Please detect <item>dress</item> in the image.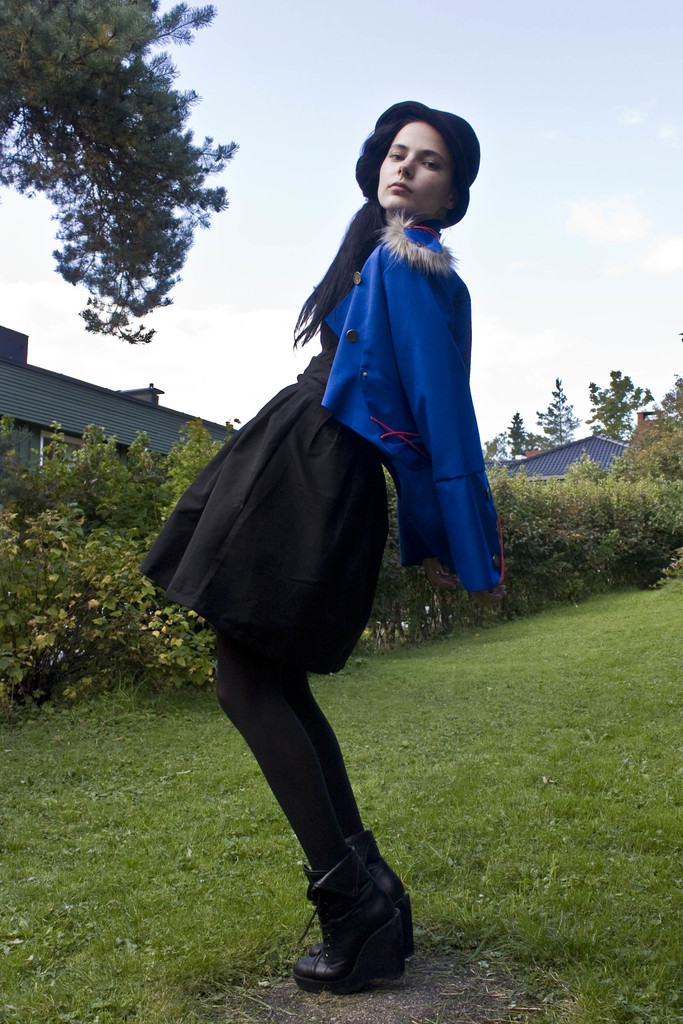
(136,218,500,673).
